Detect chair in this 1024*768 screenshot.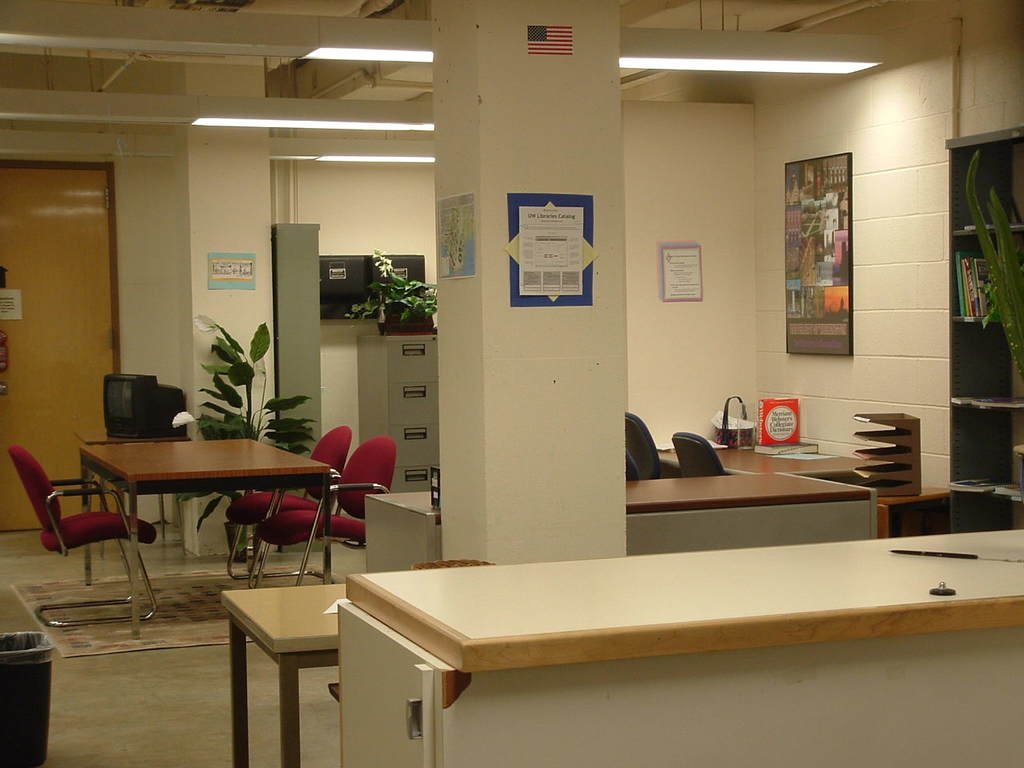
Detection: (x1=665, y1=429, x2=726, y2=477).
